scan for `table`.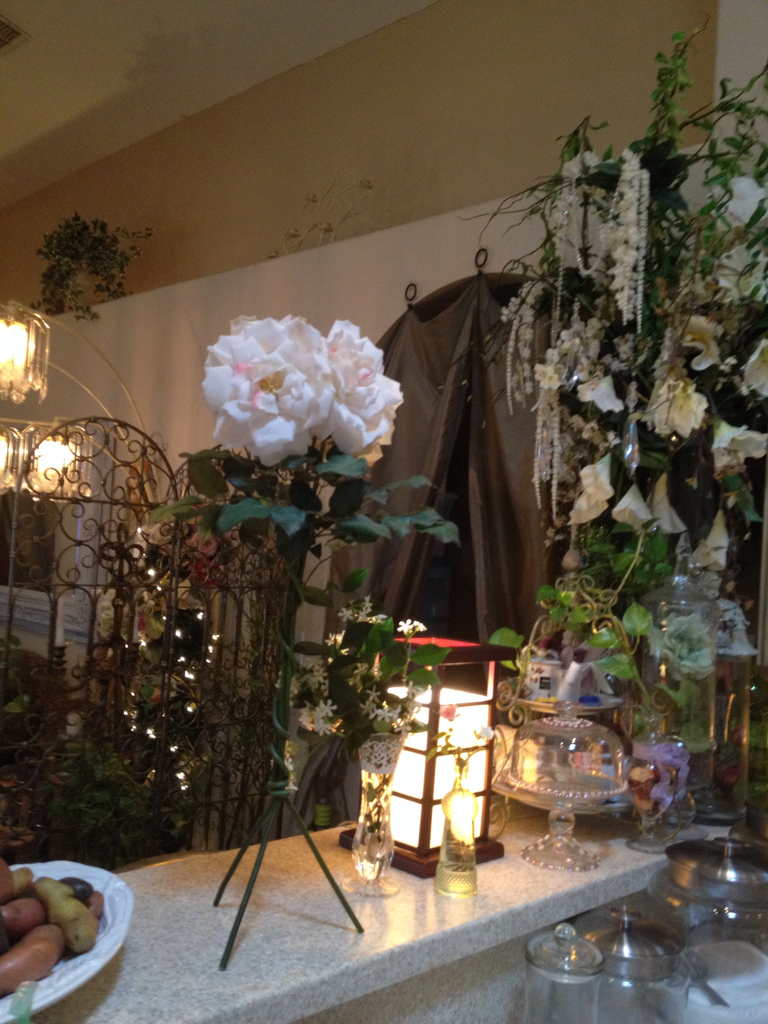
Scan result: (131,792,719,1009).
